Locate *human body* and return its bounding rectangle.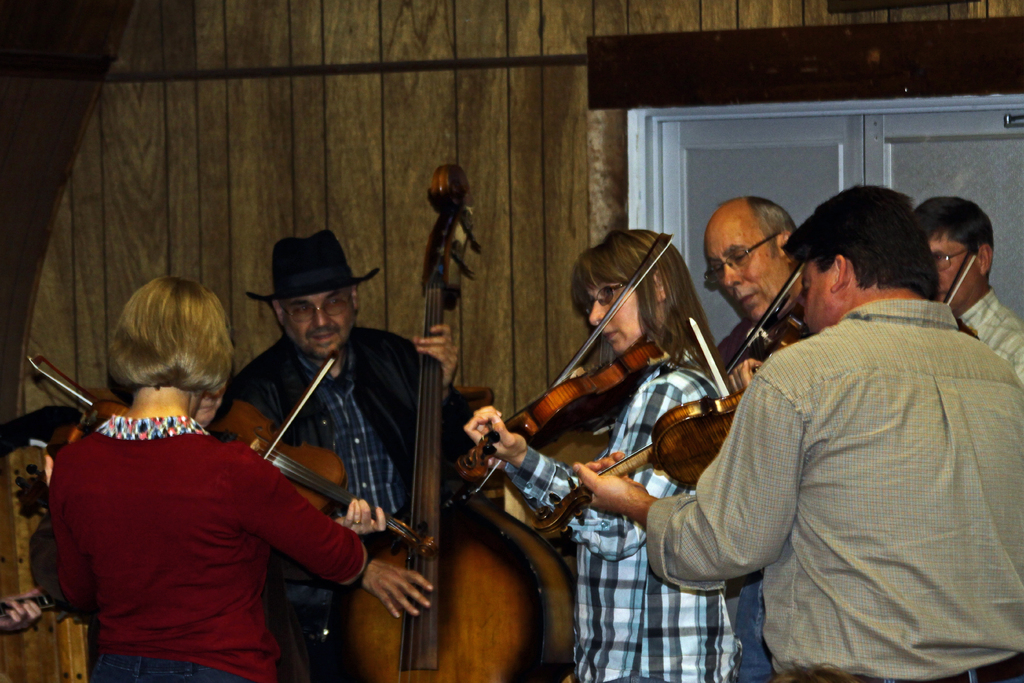
(left=919, top=198, right=1023, bottom=383).
